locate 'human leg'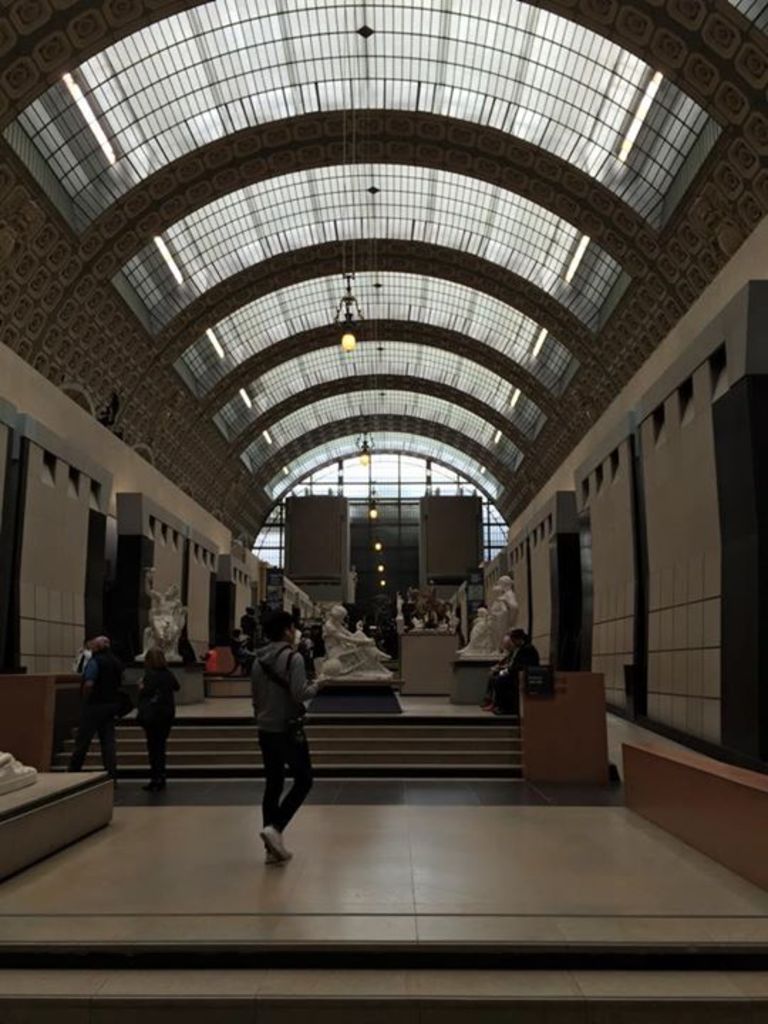
pyautogui.locateOnScreen(64, 708, 100, 775)
